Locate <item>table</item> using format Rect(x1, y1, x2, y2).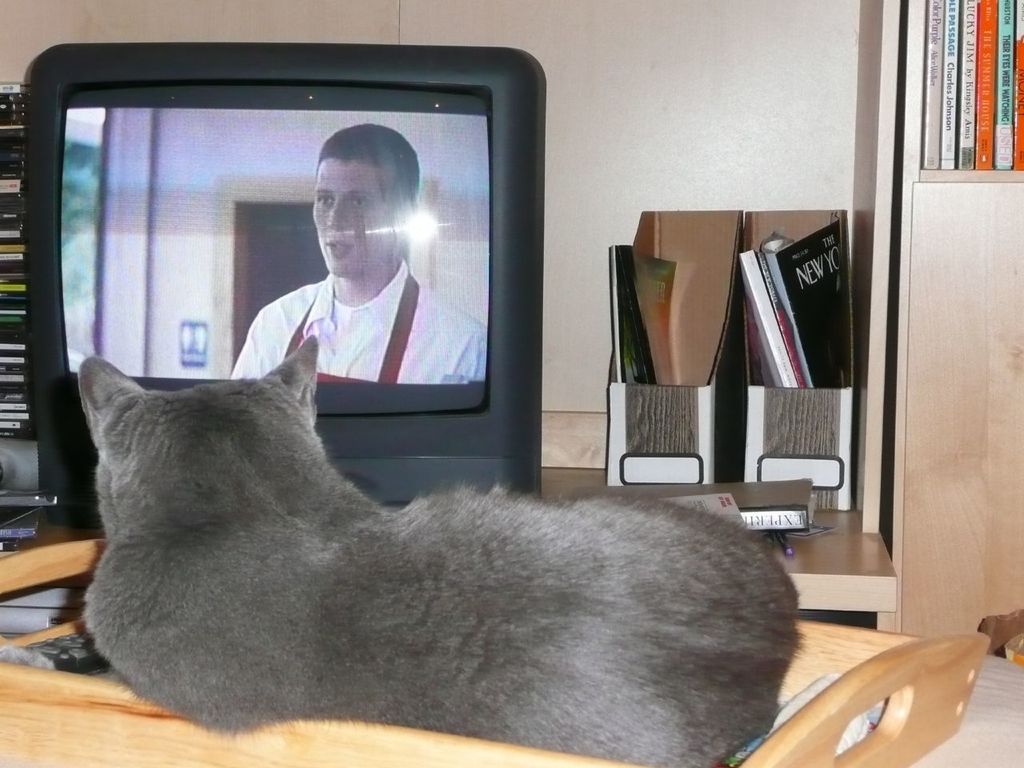
Rect(0, 539, 910, 767).
